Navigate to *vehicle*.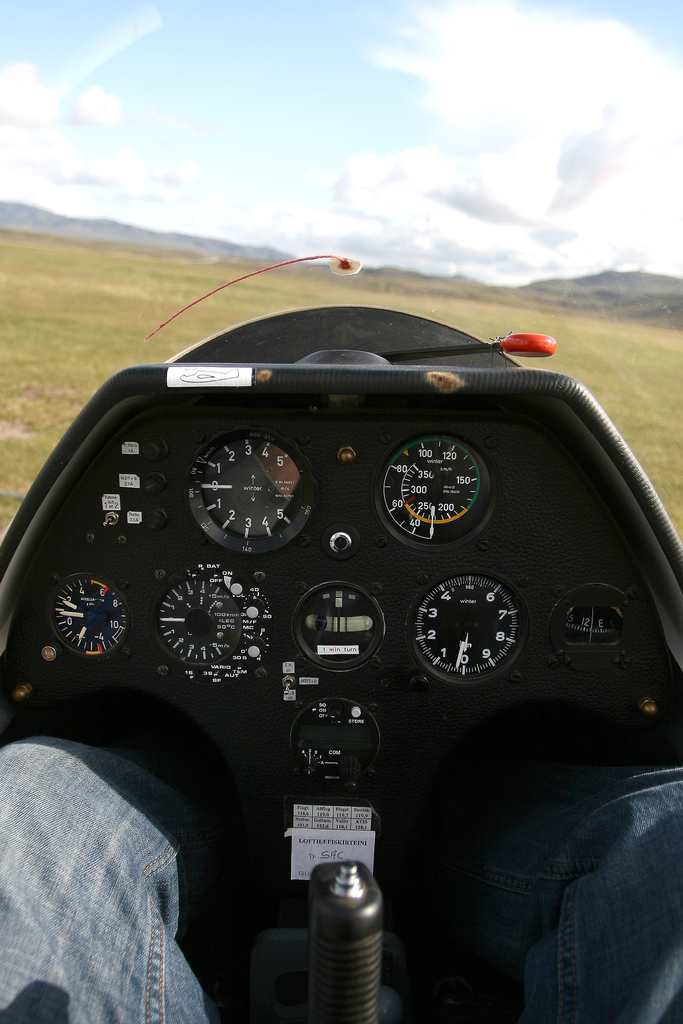
Navigation target: pyautogui.locateOnScreen(0, 302, 682, 1023).
